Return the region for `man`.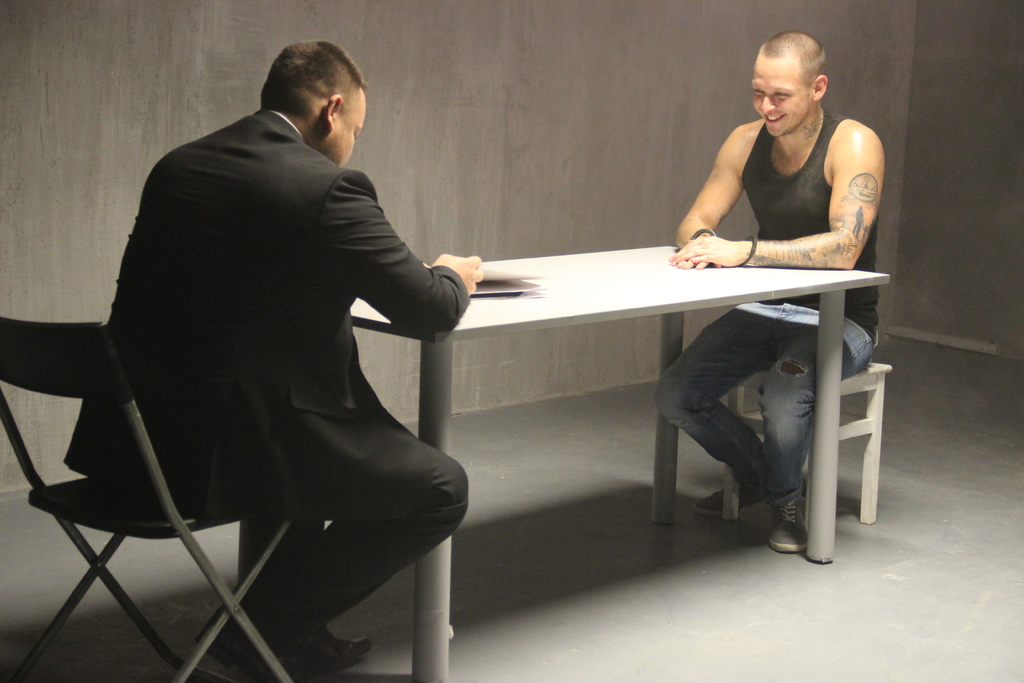
pyautogui.locateOnScreen(61, 13, 497, 658).
